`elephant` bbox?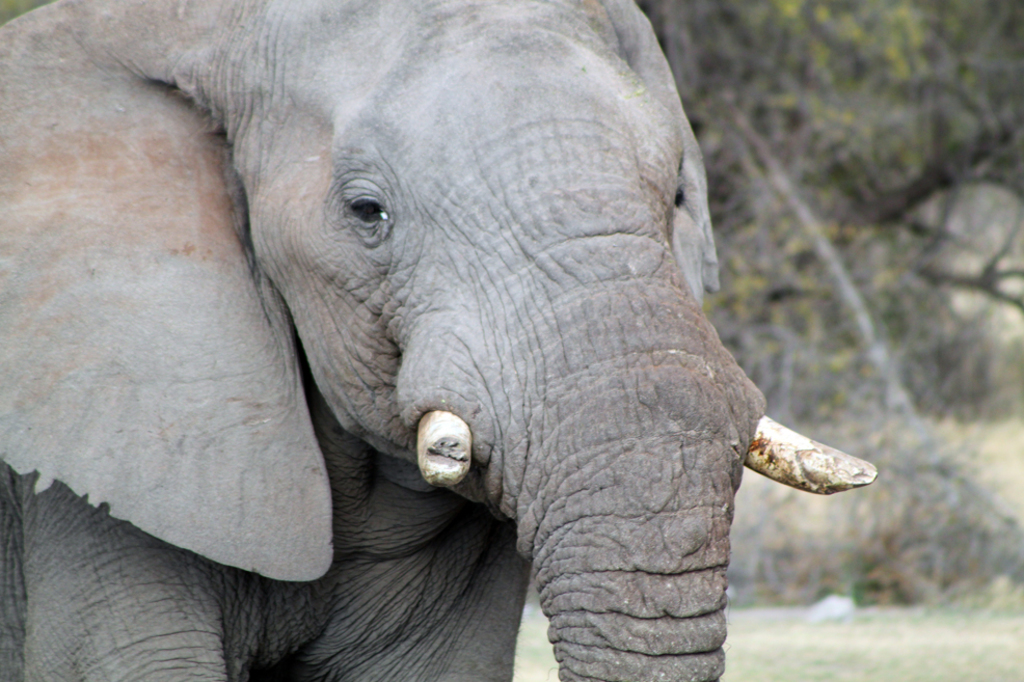
[x1=0, y1=13, x2=846, y2=681]
